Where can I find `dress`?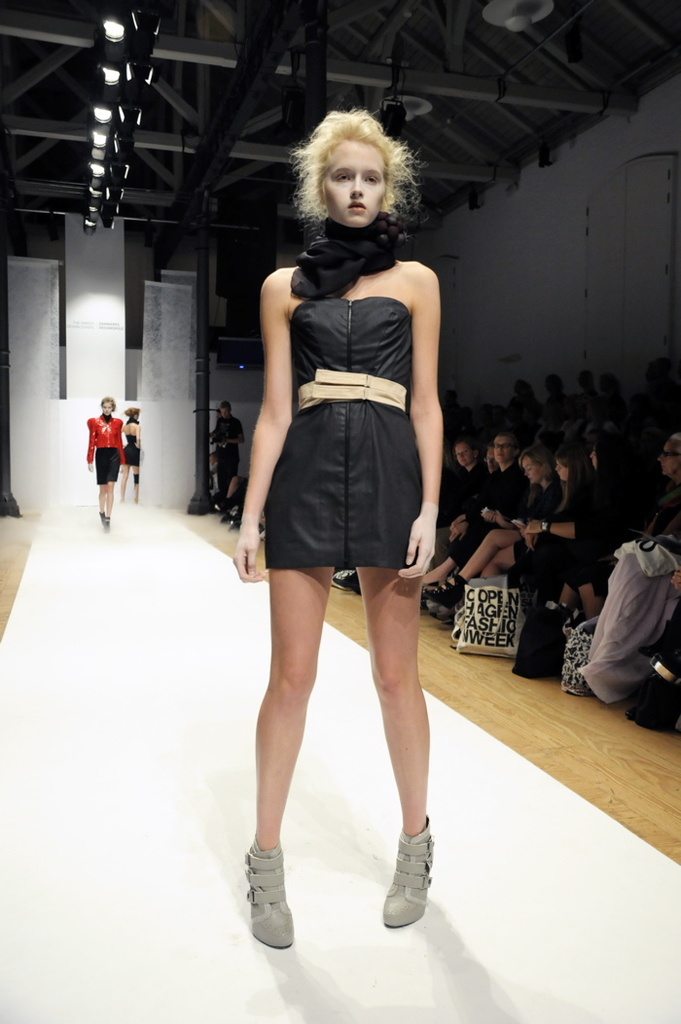
You can find it at bbox=(448, 457, 535, 569).
